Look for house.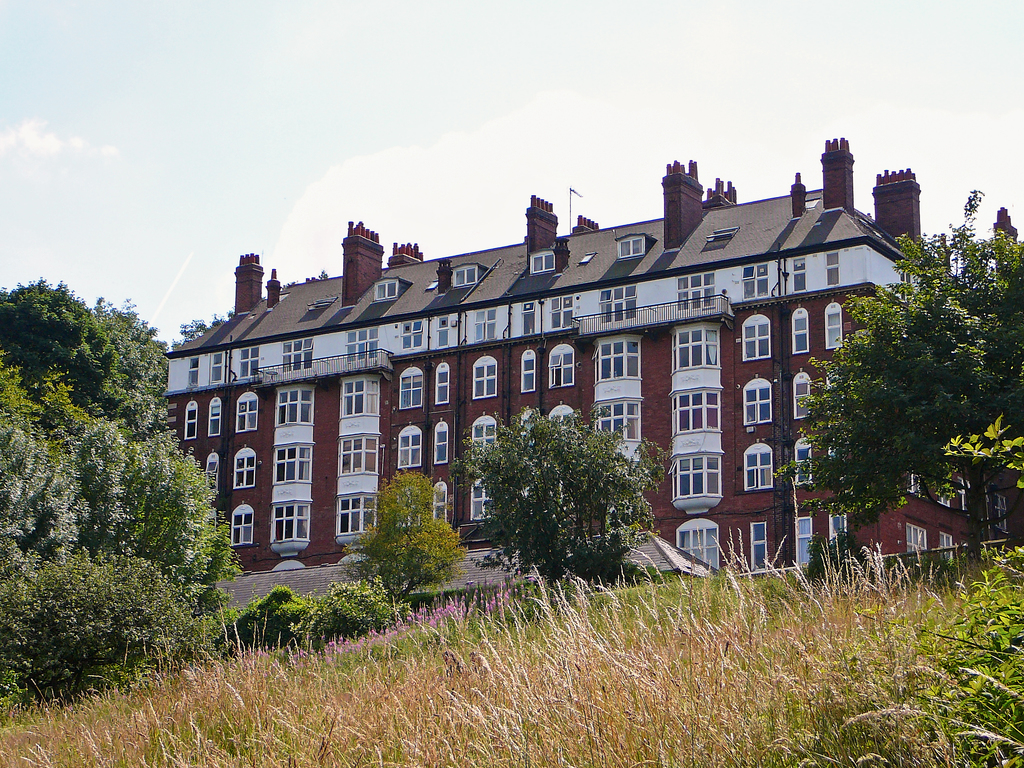
Found: Rect(165, 143, 1012, 607).
